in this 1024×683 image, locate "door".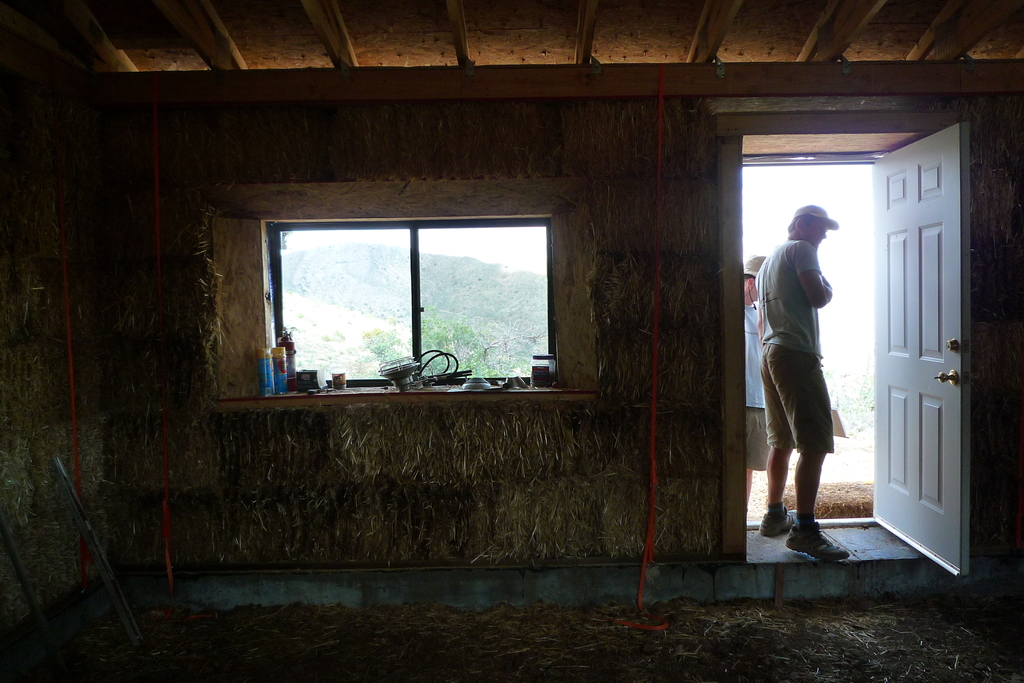
Bounding box: region(893, 128, 986, 557).
